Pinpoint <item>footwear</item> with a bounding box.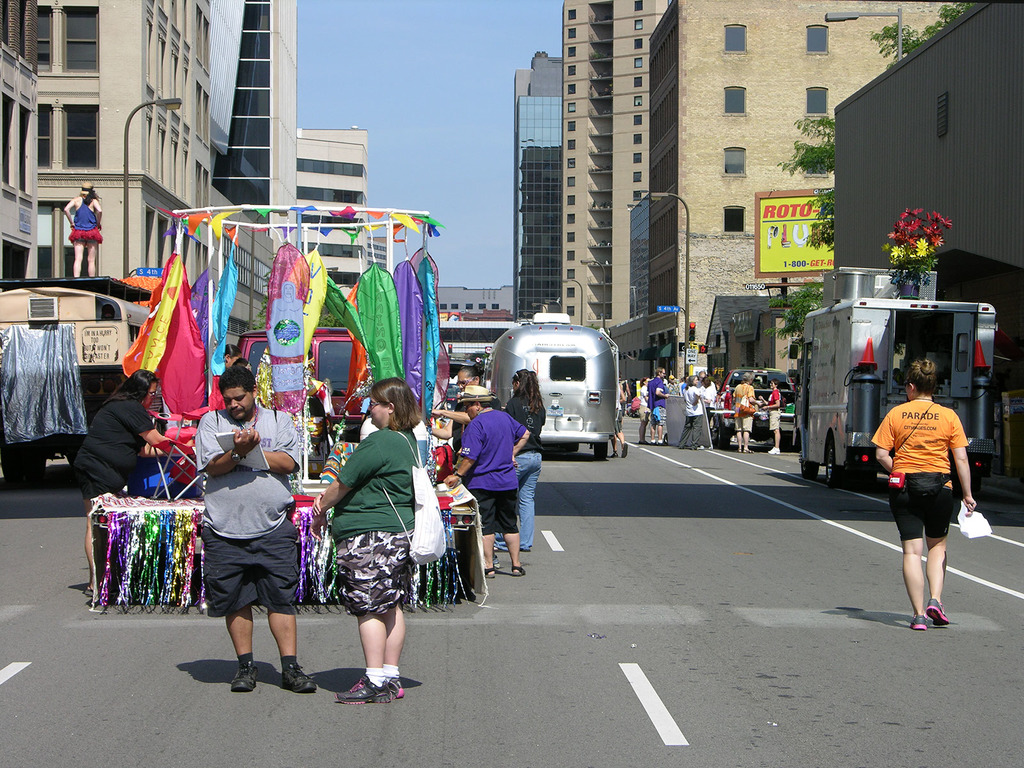
(374, 664, 404, 695).
